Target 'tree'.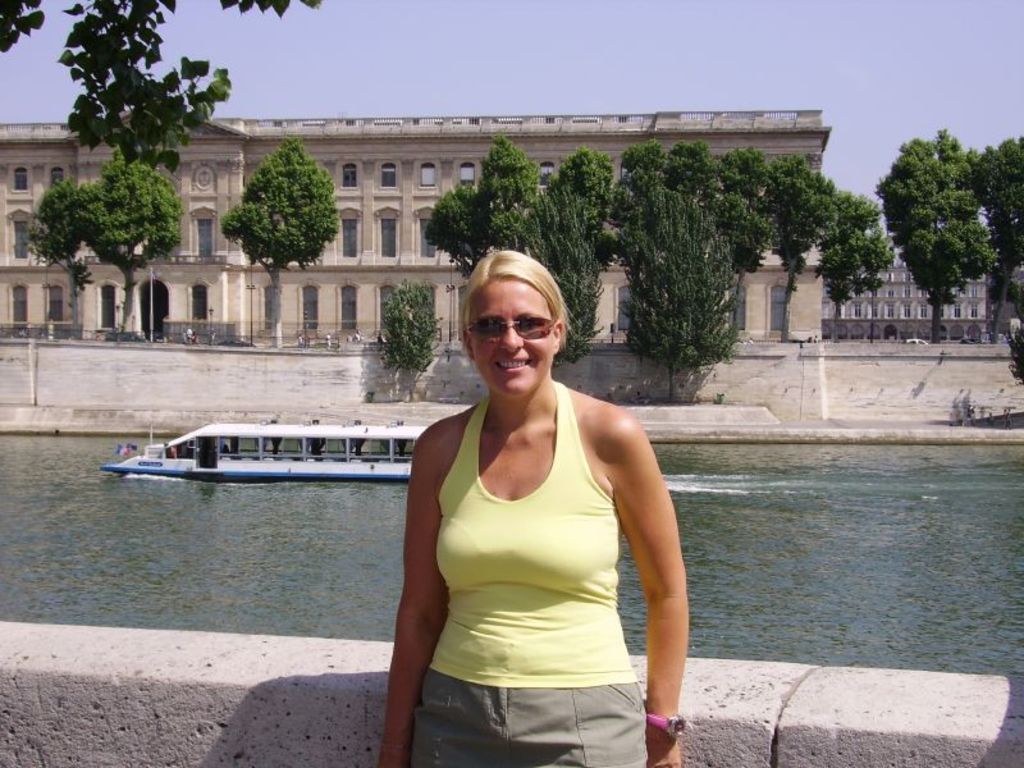
Target region: x1=966, y1=134, x2=1023, y2=346.
